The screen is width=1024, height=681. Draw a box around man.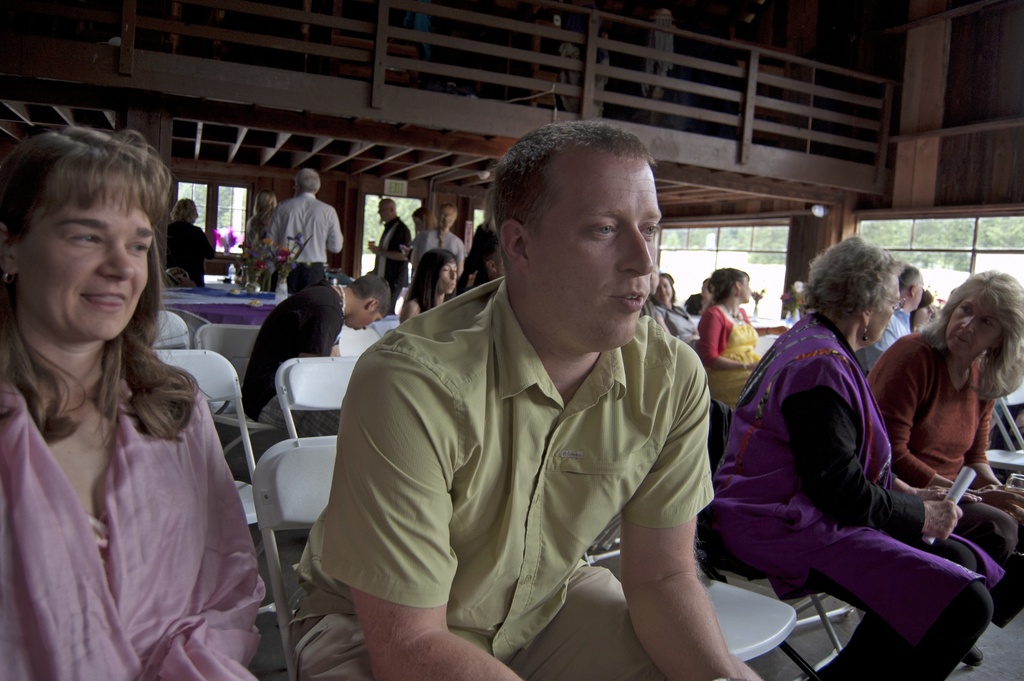
bbox=[243, 272, 392, 436].
